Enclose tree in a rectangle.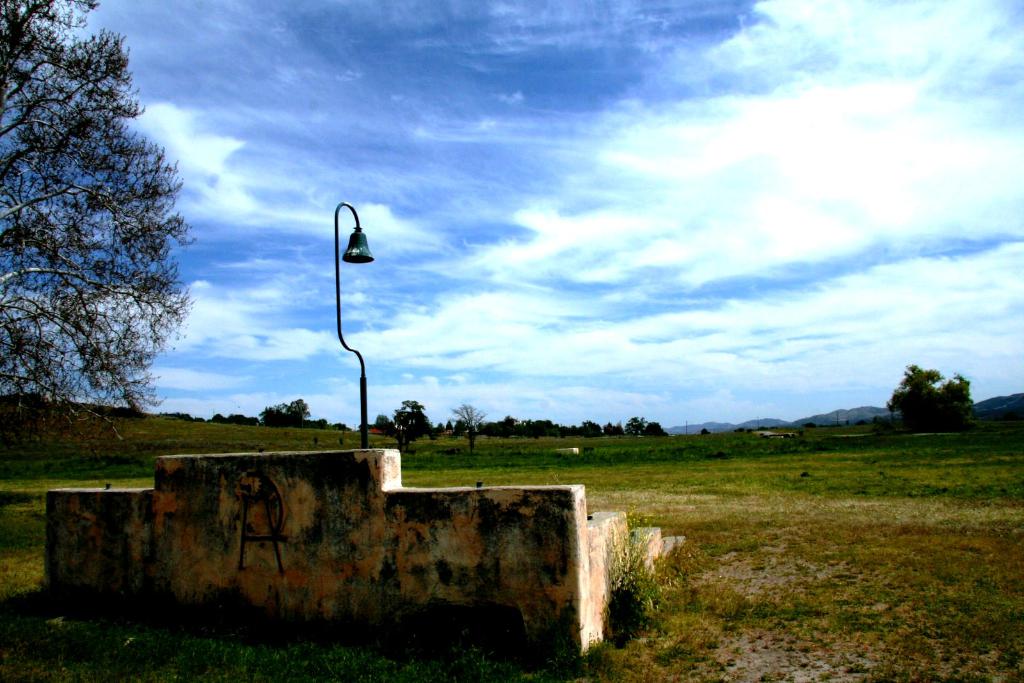
region(894, 353, 979, 439).
